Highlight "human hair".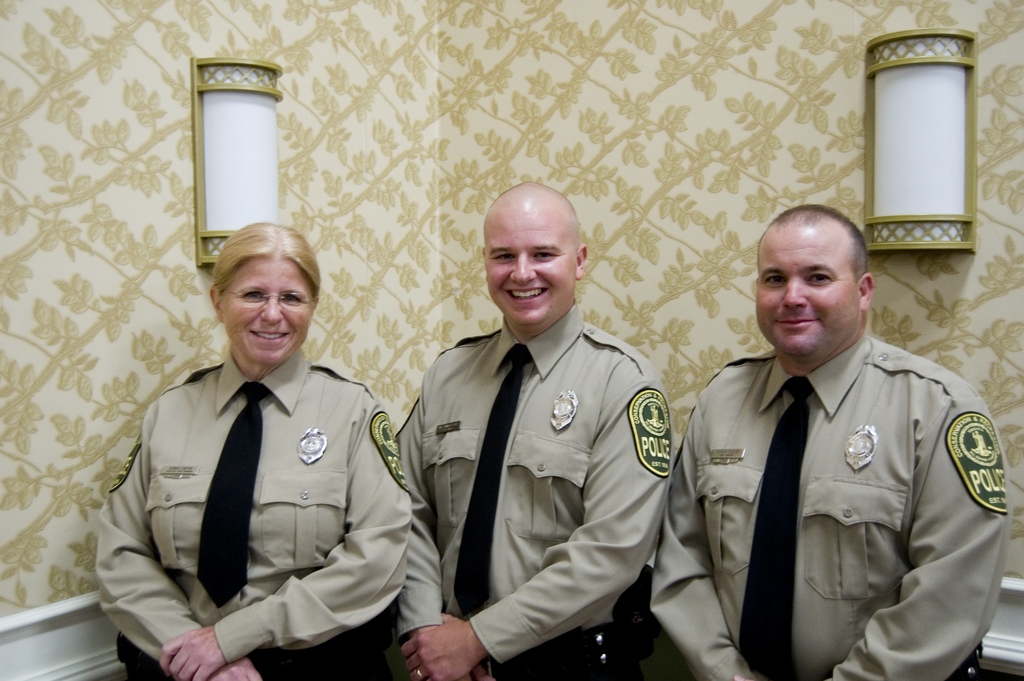
Highlighted region: 777:202:870:279.
